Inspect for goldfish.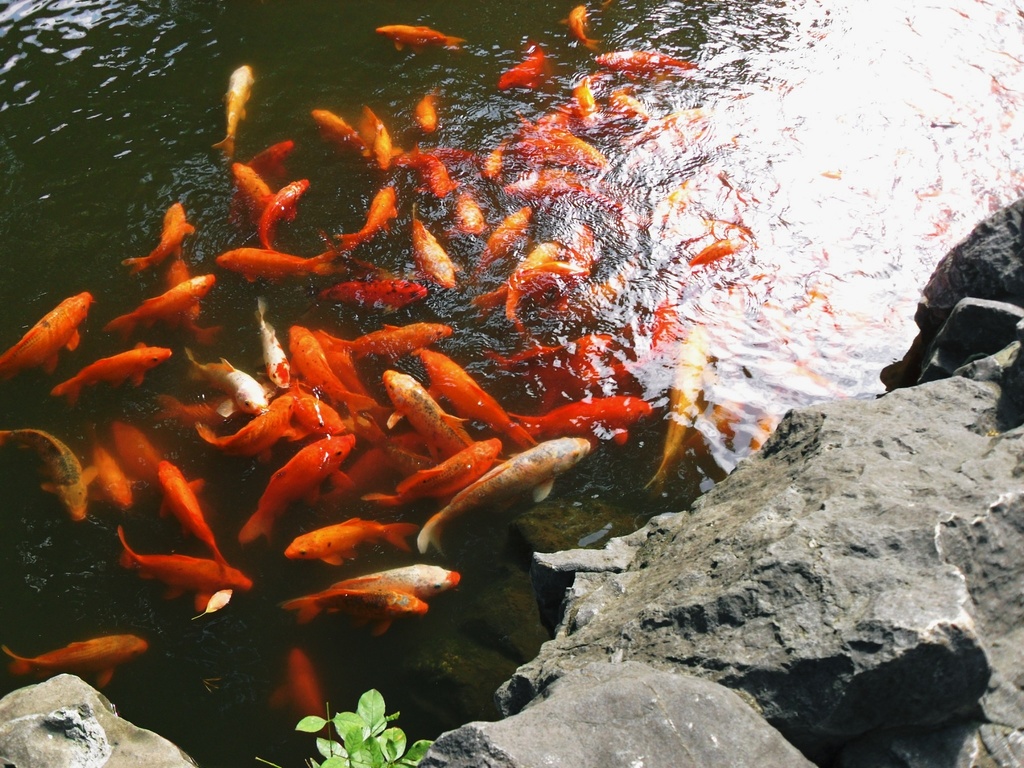
Inspection: region(559, 6, 601, 53).
